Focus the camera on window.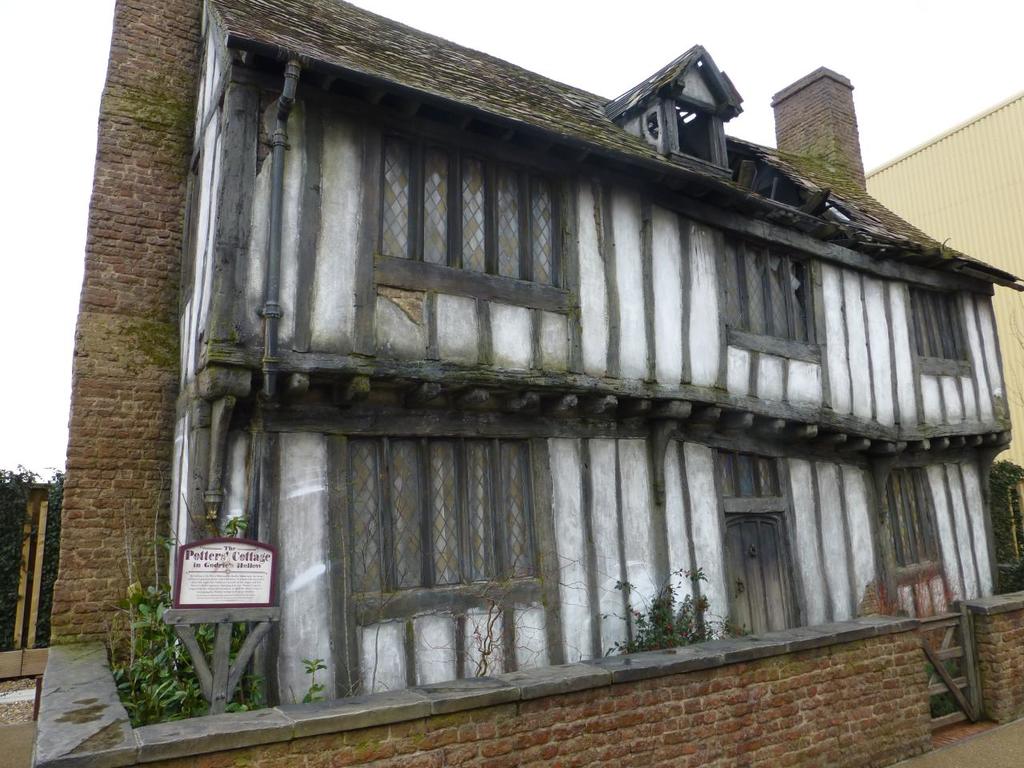
Focus region: (left=353, top=436, right=535, bottom=598).
